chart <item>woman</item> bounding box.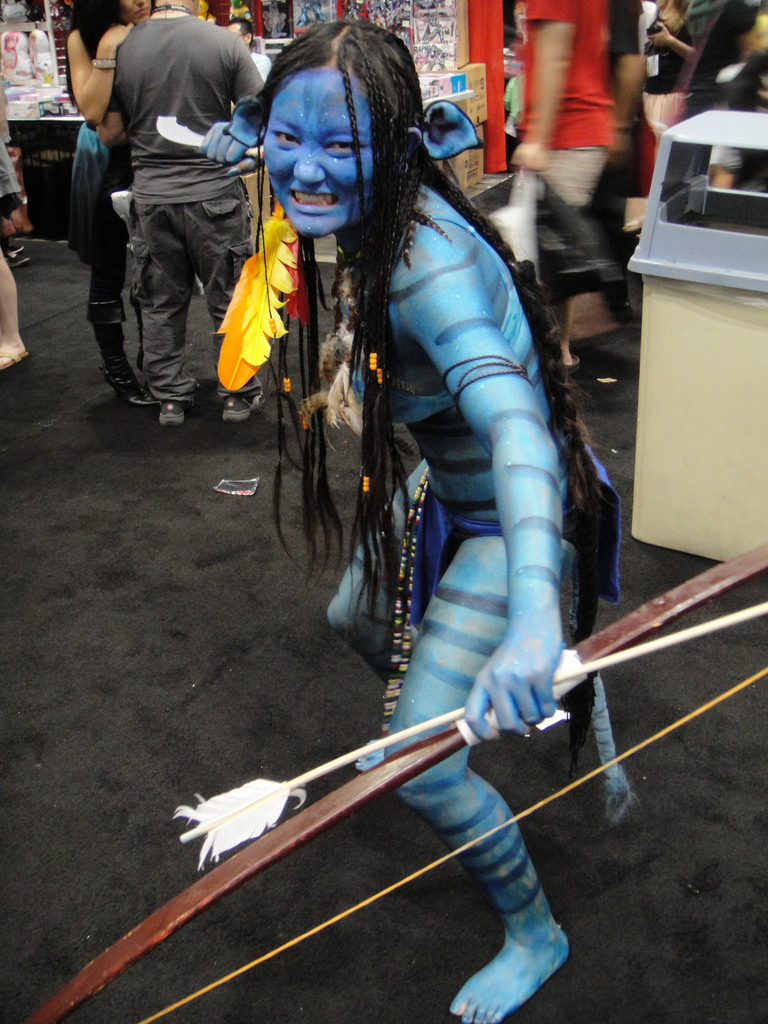
Charted: (62, 0, 162, 410).
